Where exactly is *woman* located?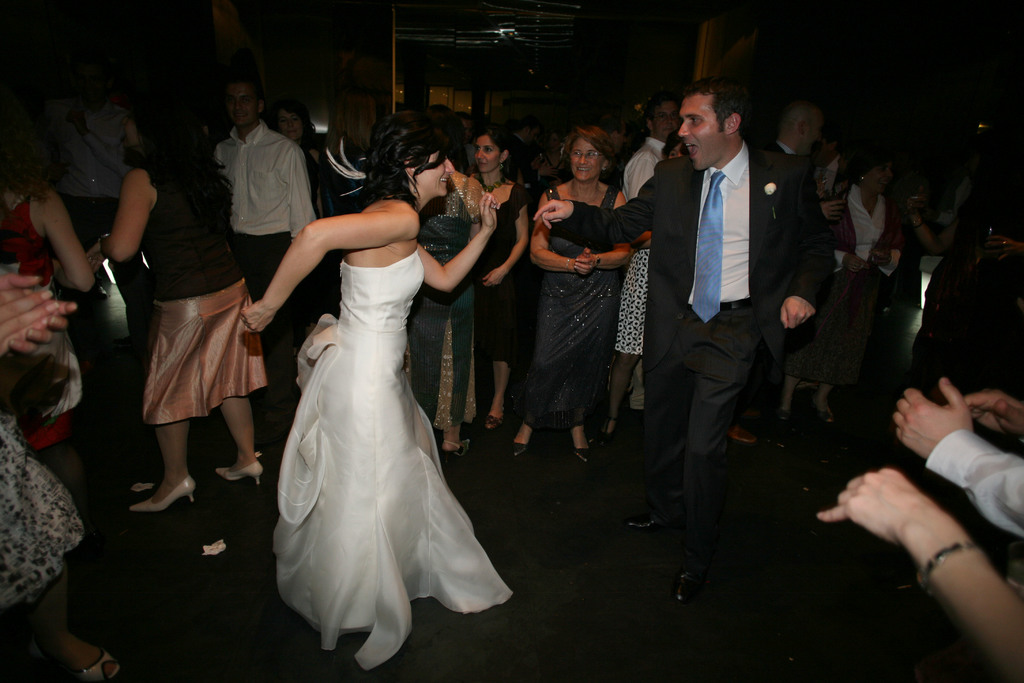
Its bounding box is bbox=(589, 129, 689, 451).
